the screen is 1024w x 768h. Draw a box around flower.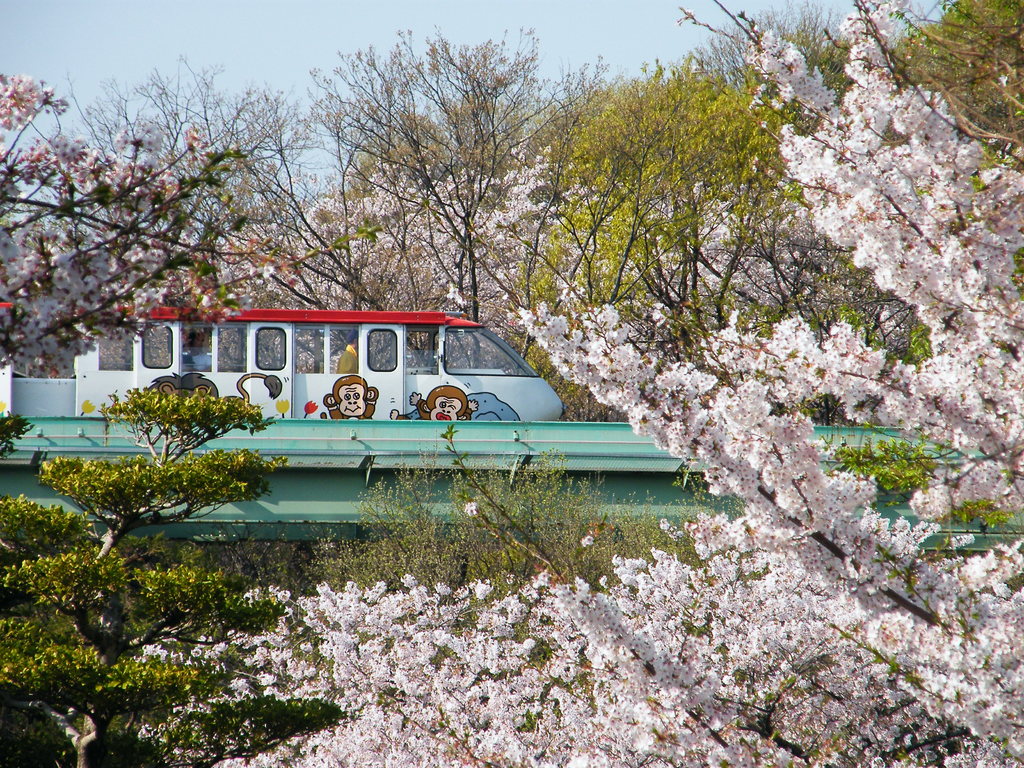
(273, 399, 288, 417).
